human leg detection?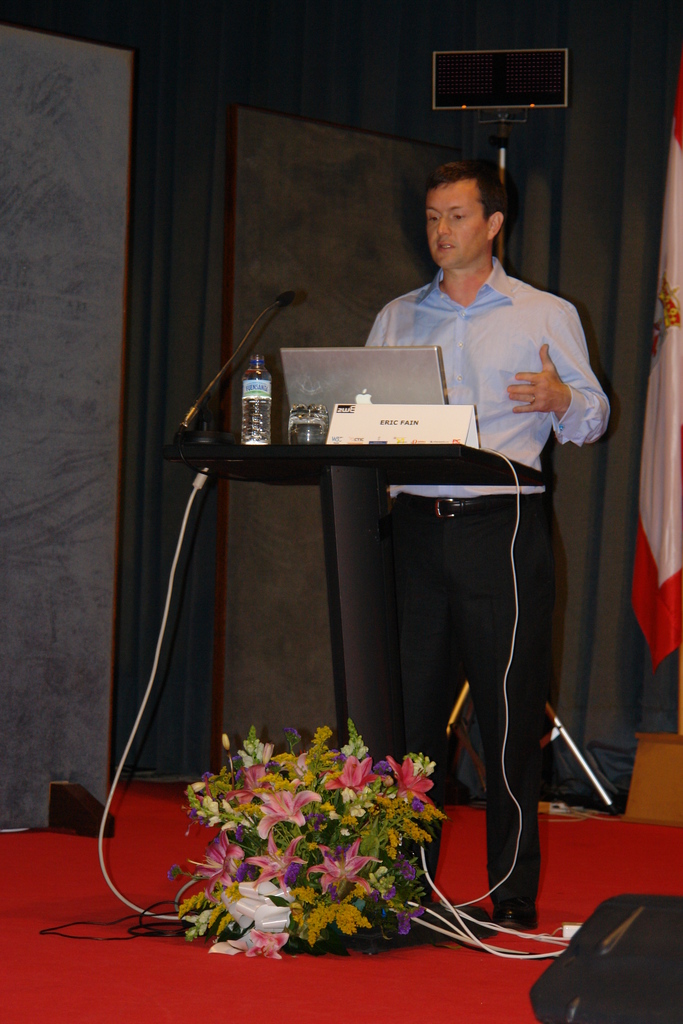
384, 490, 458, 907
